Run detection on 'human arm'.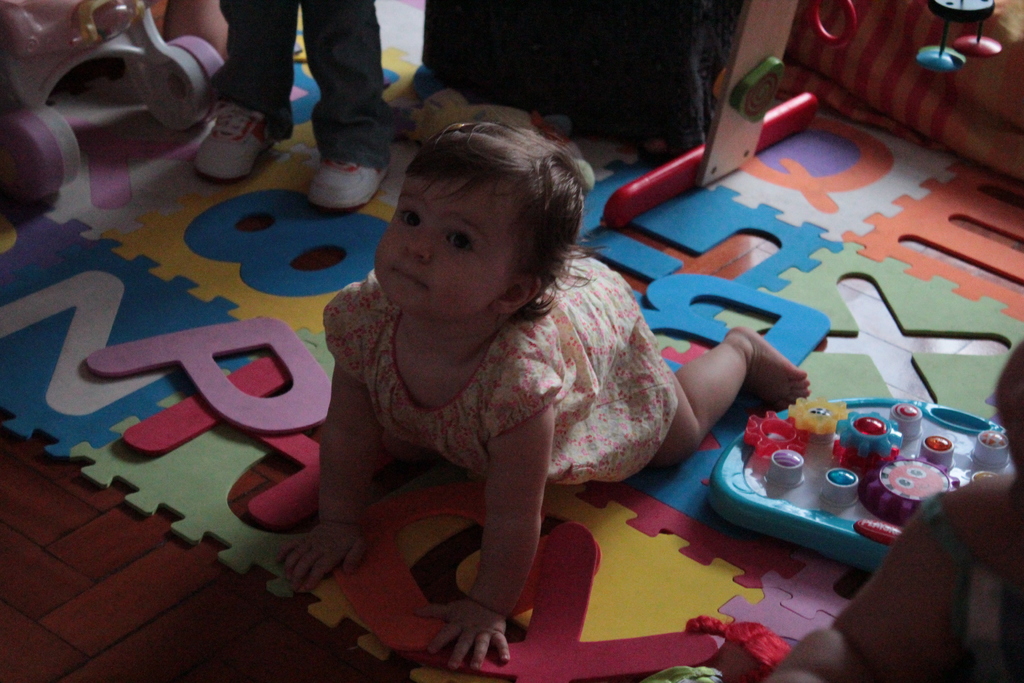
Result: (278, 308, 385, 595).
